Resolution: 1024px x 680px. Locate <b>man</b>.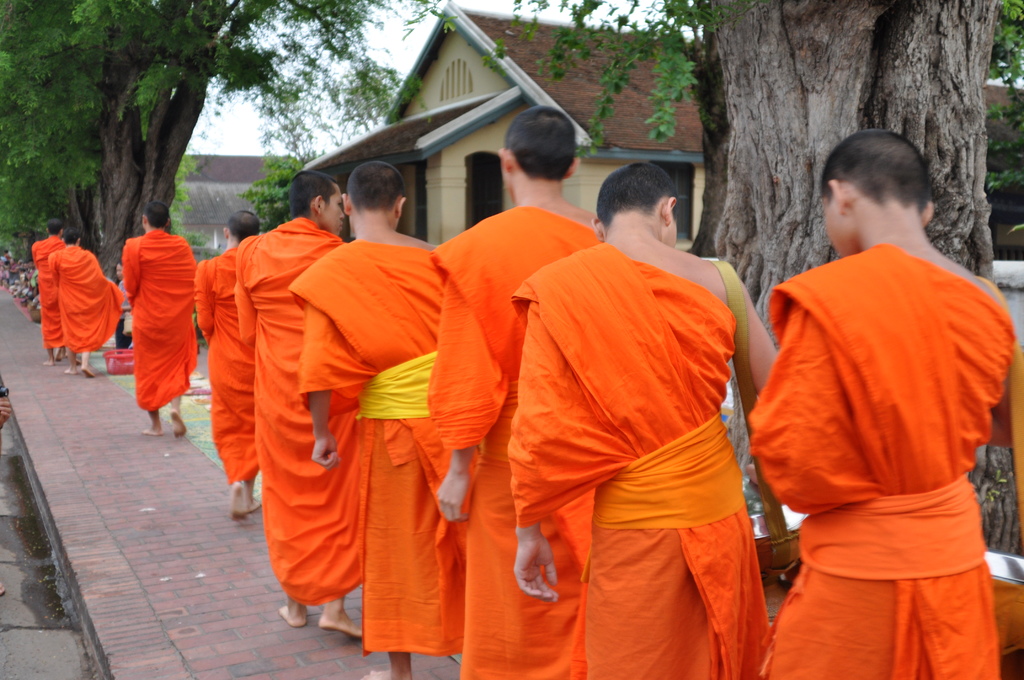
BBox(193, 211, 260, 521).
